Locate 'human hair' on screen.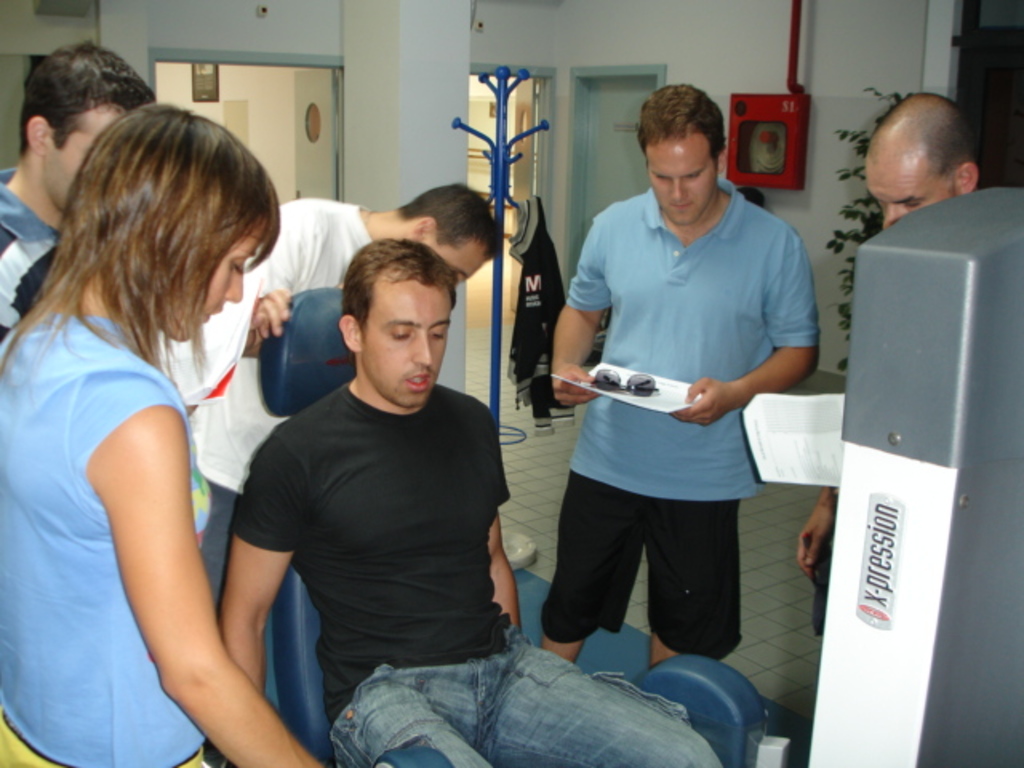
On screen at 18, 40, 154, 152.
